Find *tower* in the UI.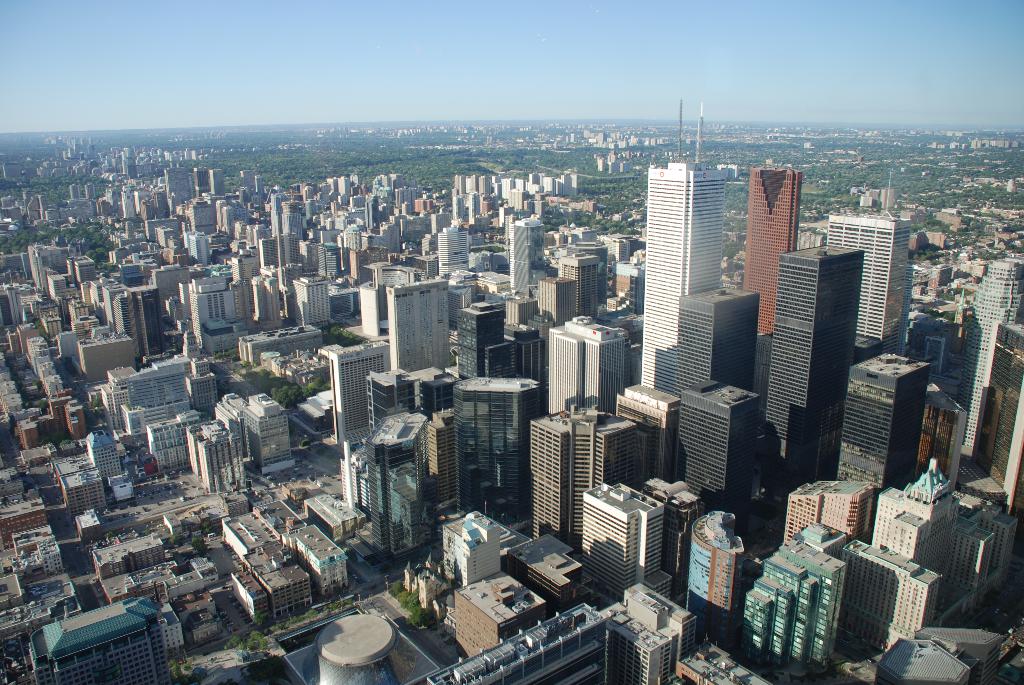
UI element at bbox=[553, 319, 627, 418].
